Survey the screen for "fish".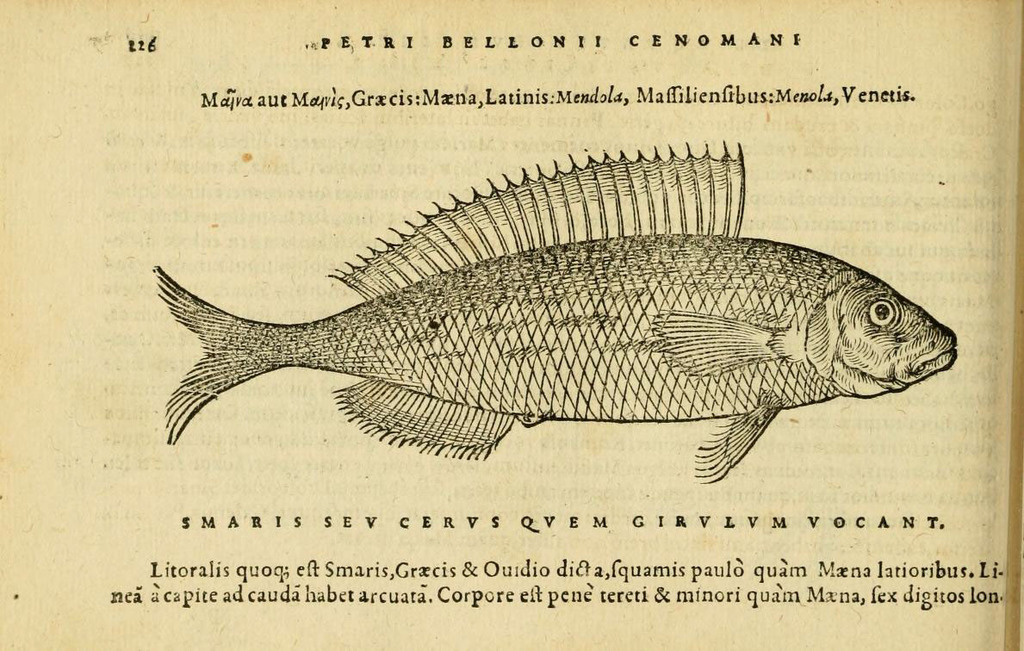
Survey found: box(142, 149, 973, 482).
